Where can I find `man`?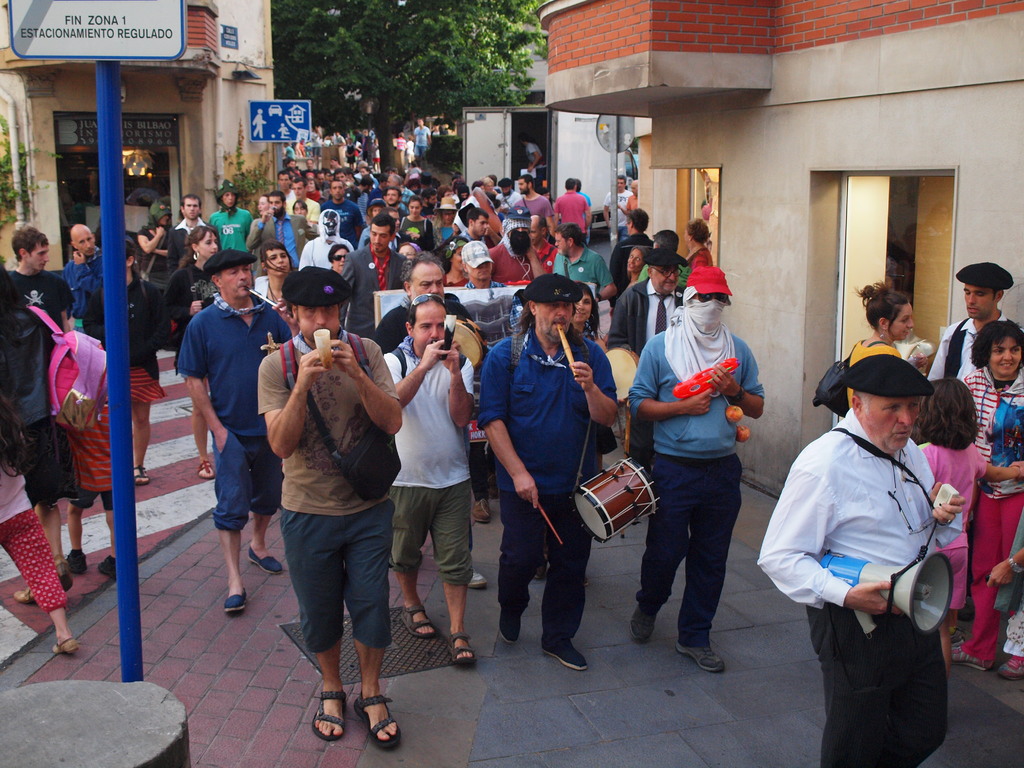
You can find it at {"x1": 353, "y1": 124, "x2": 362, "y2": 145}.
